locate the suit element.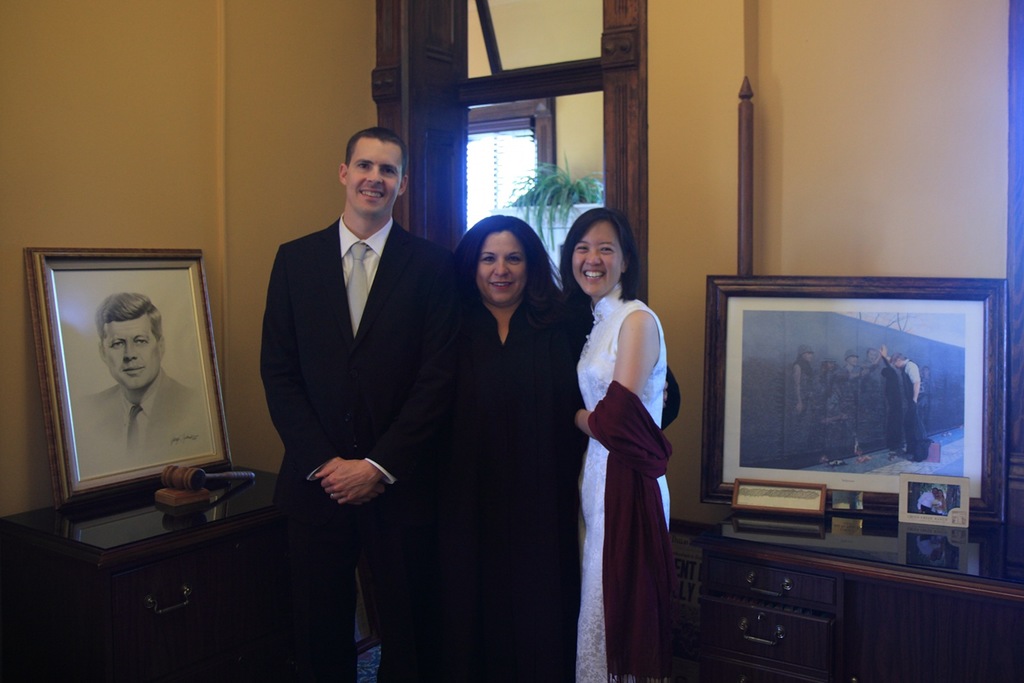
Element bbox: bbox=(259, 211, 462, 529).
